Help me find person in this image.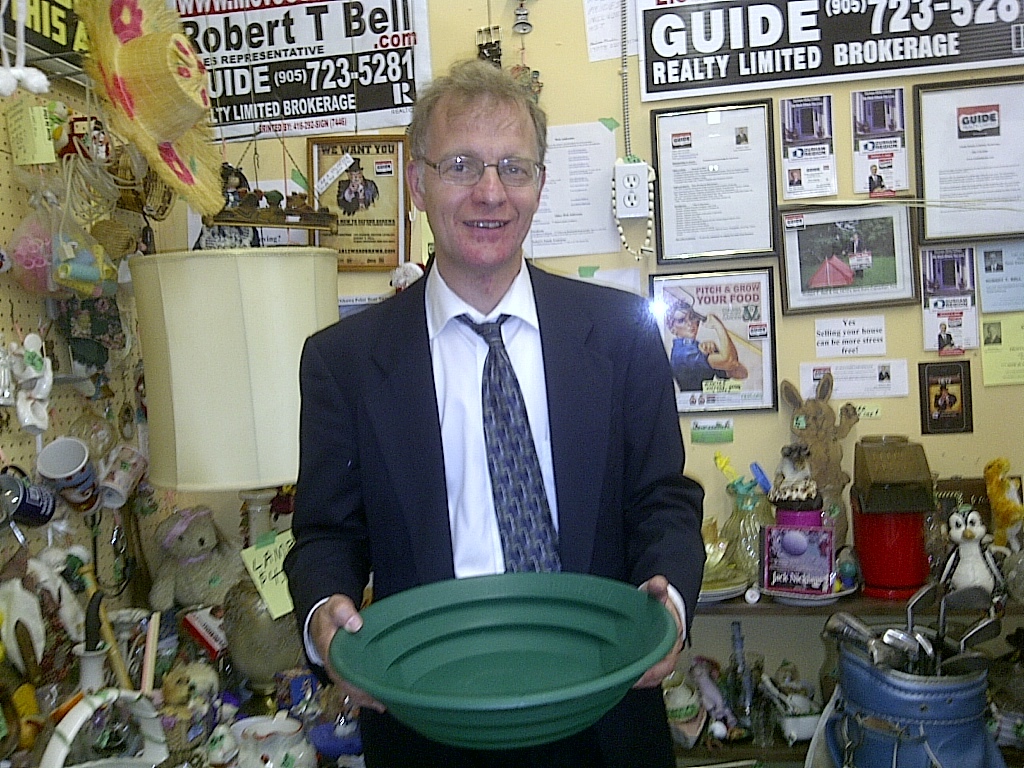
Found it: 665 297 751 392.
